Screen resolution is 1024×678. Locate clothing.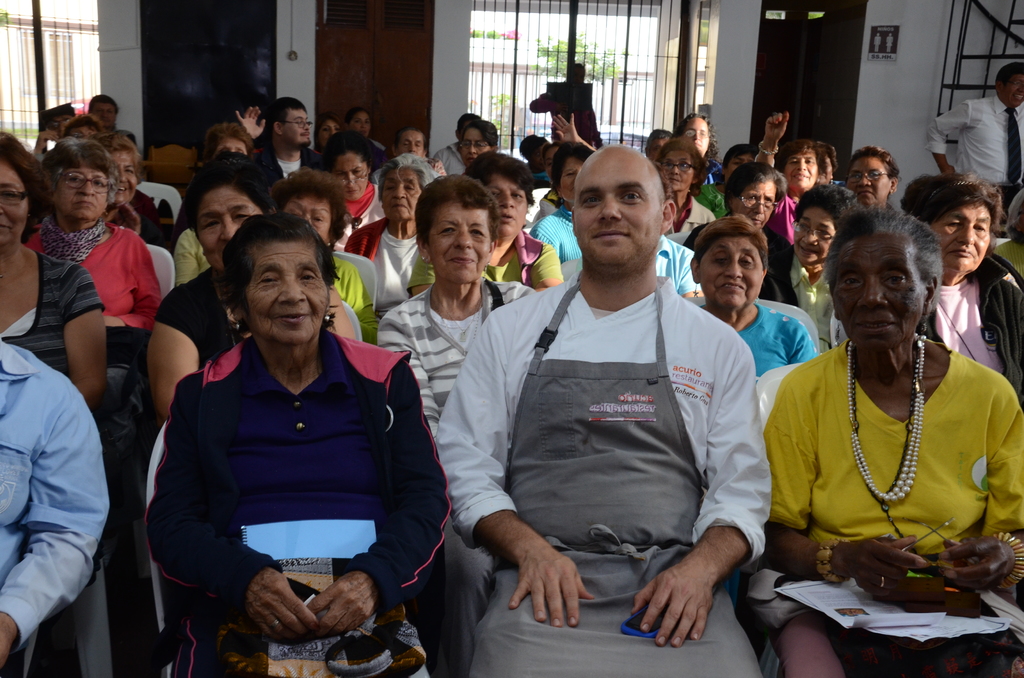
770:250:842:381.
